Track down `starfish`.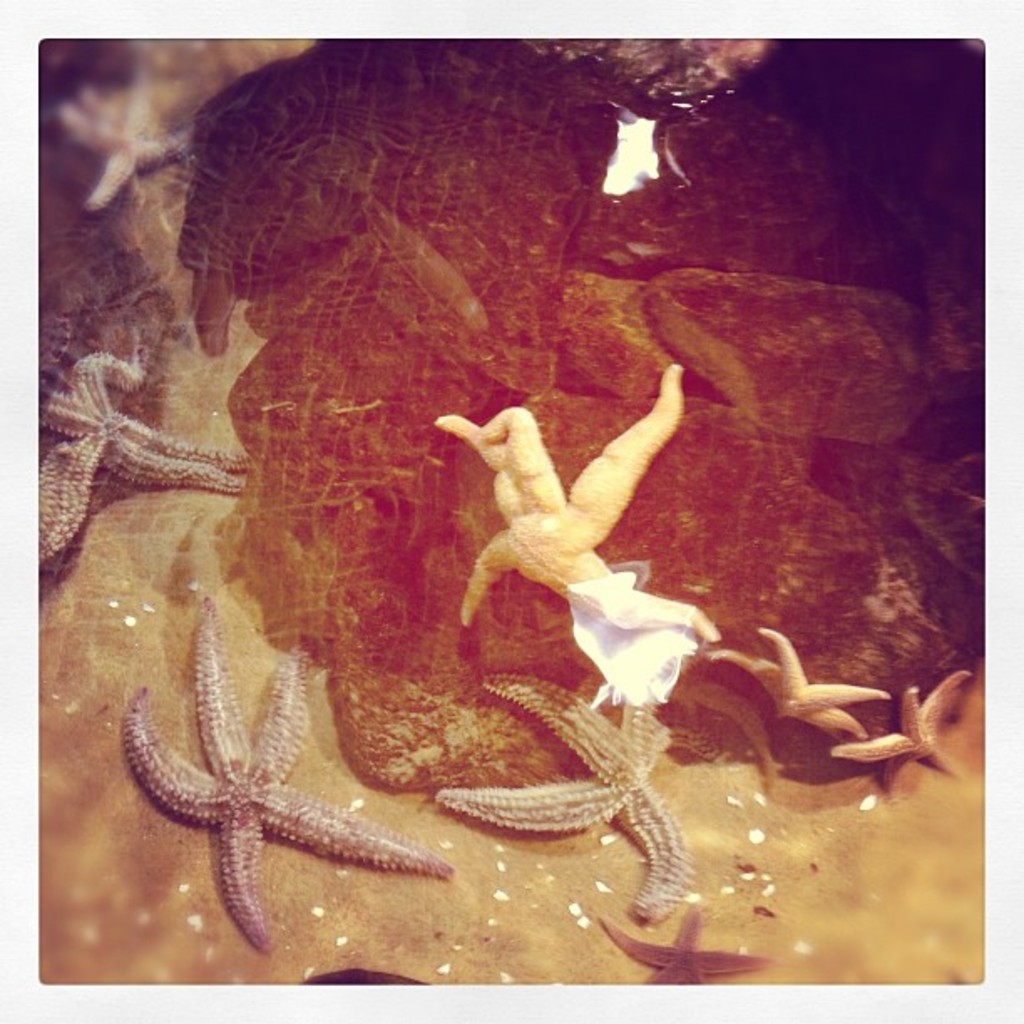
Tracked to select_region(65, 94, 192, 204).
